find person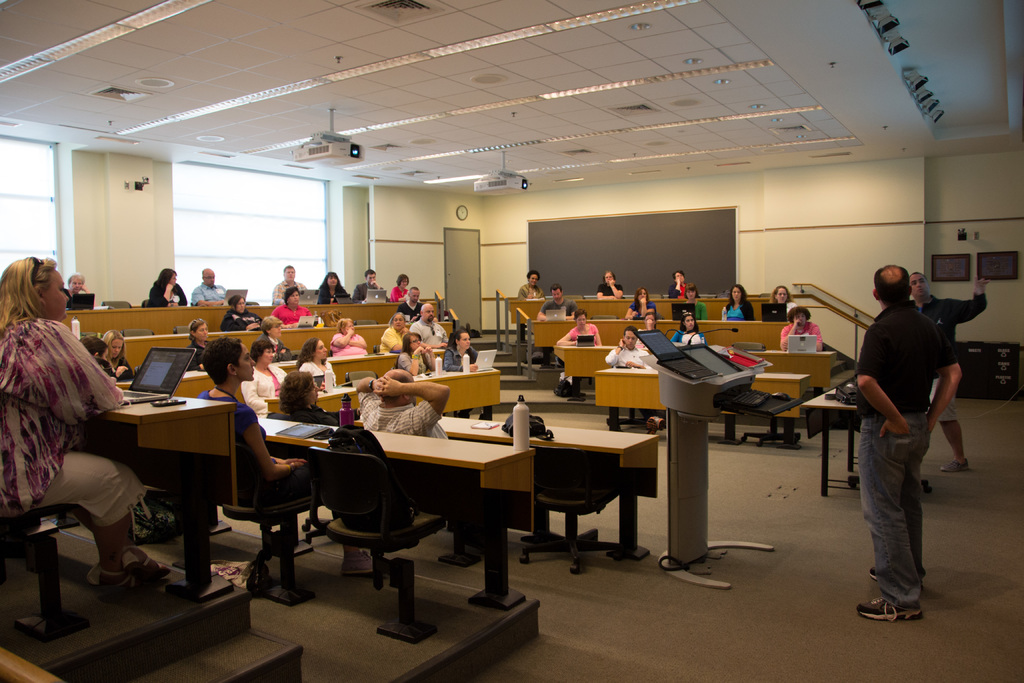
[623,284,655,317]
